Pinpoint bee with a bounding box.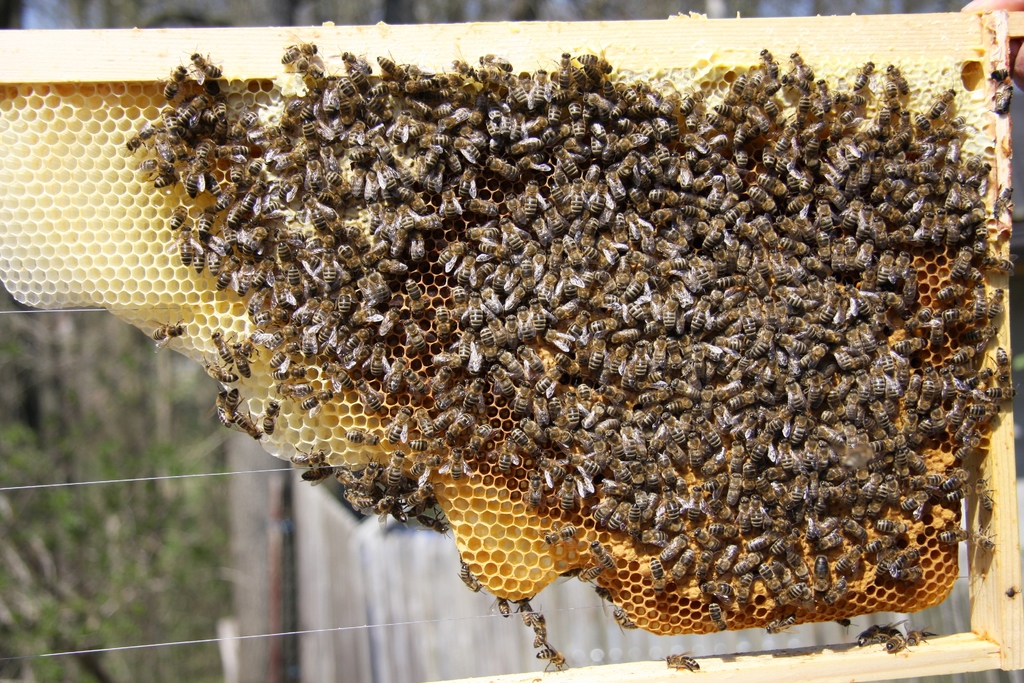
bbox=(548, 516, 575, 548).
